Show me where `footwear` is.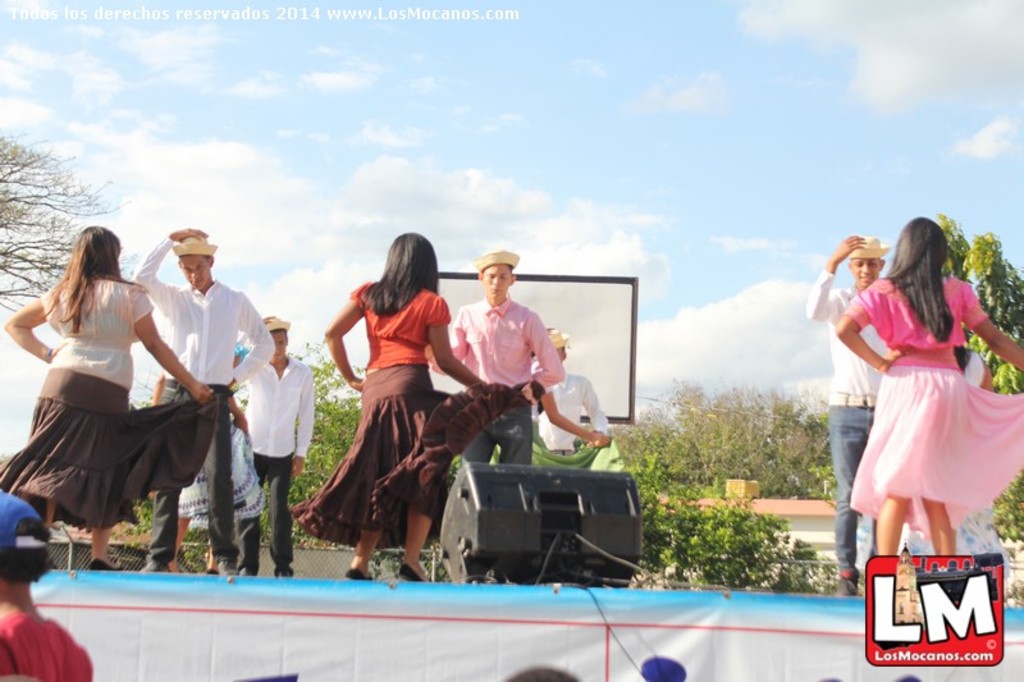
`footwear` is at locate(216, 560, 242, 575).
